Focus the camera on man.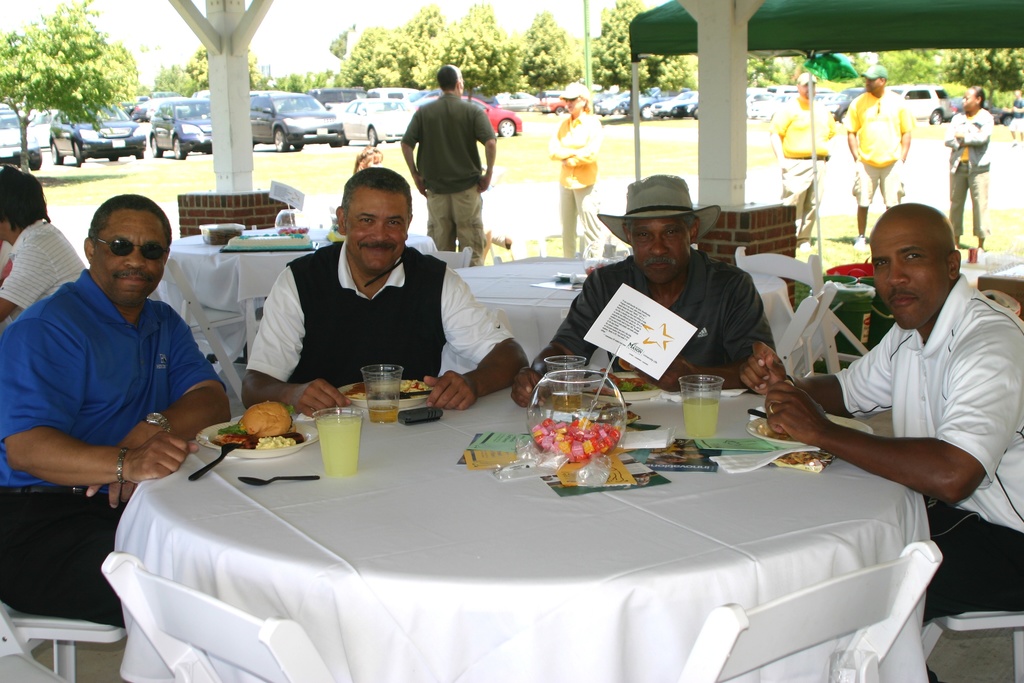
Focus region: bbox=[838, 63, 916, 251].
